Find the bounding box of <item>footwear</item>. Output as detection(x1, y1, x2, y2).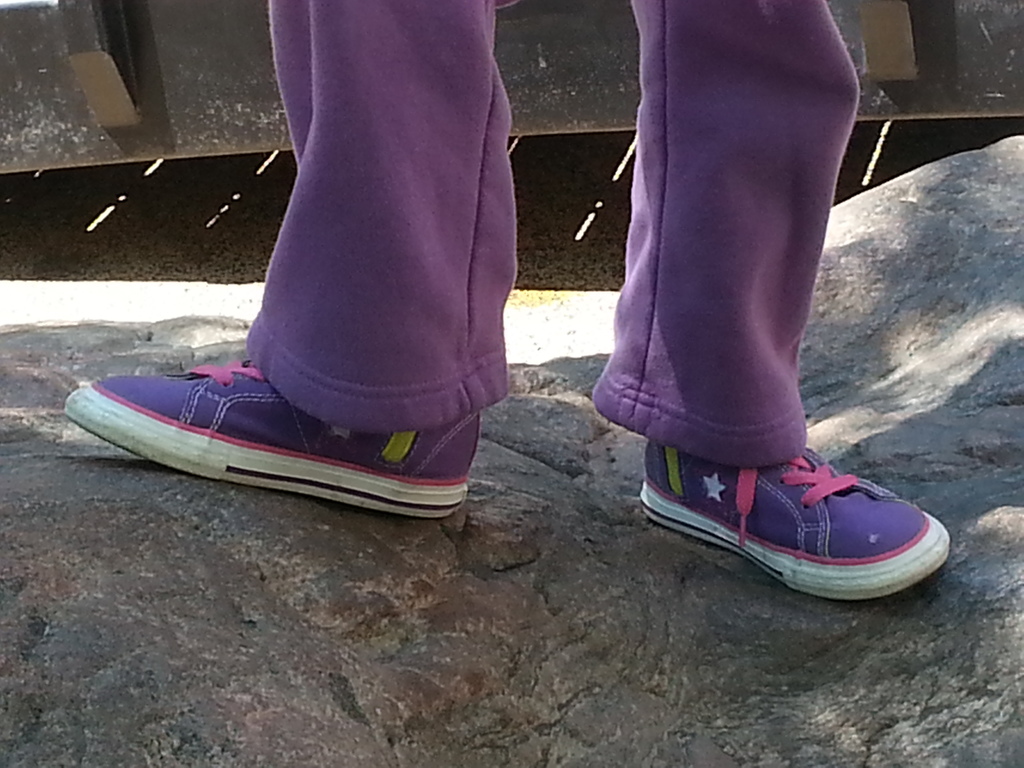
detection(636, 444, 952, 608).
